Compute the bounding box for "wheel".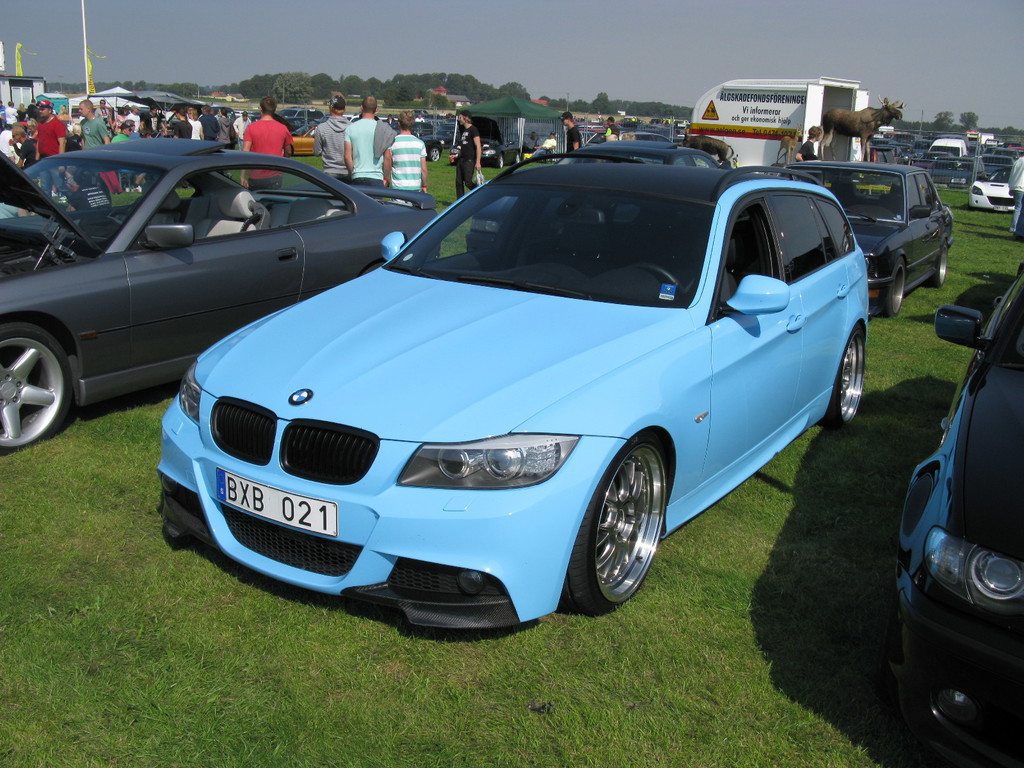
region(515, 152, 521, 164).
